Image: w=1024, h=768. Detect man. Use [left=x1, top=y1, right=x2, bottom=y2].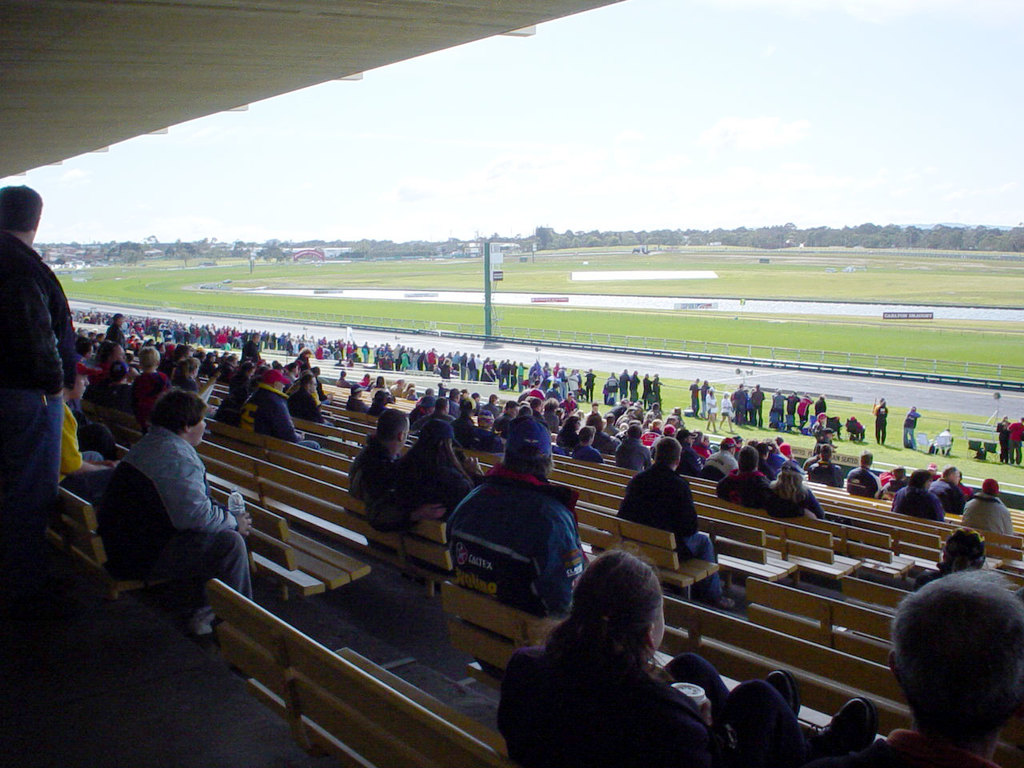
[left=344, top=406, right=448, bottom=550].
